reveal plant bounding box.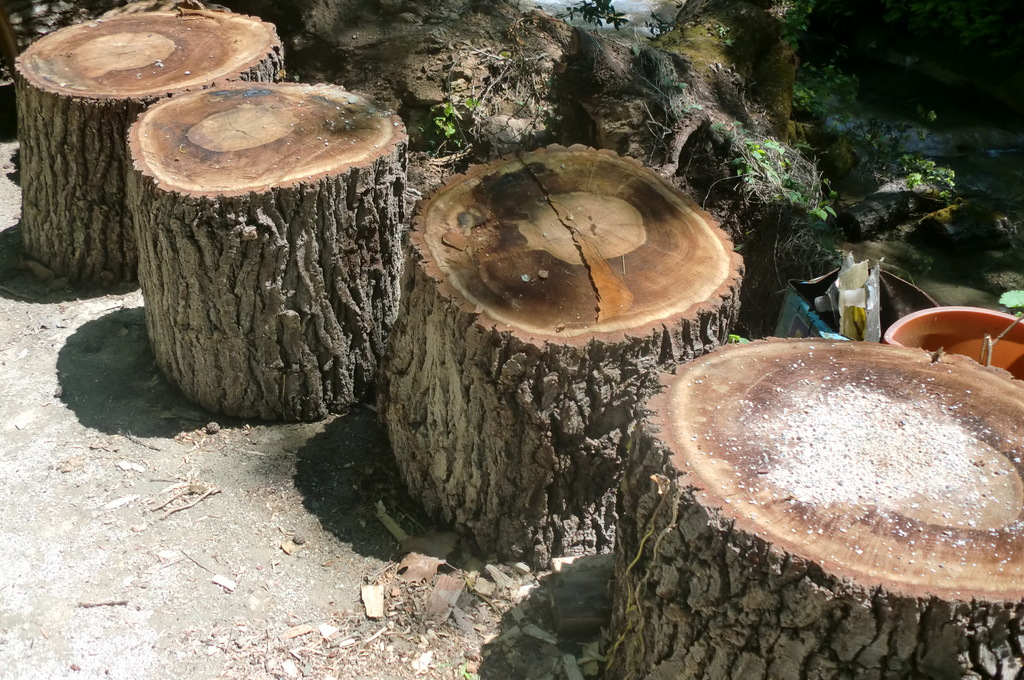
Revealed: x1=783, y1=45, x2=885, y2=163.
